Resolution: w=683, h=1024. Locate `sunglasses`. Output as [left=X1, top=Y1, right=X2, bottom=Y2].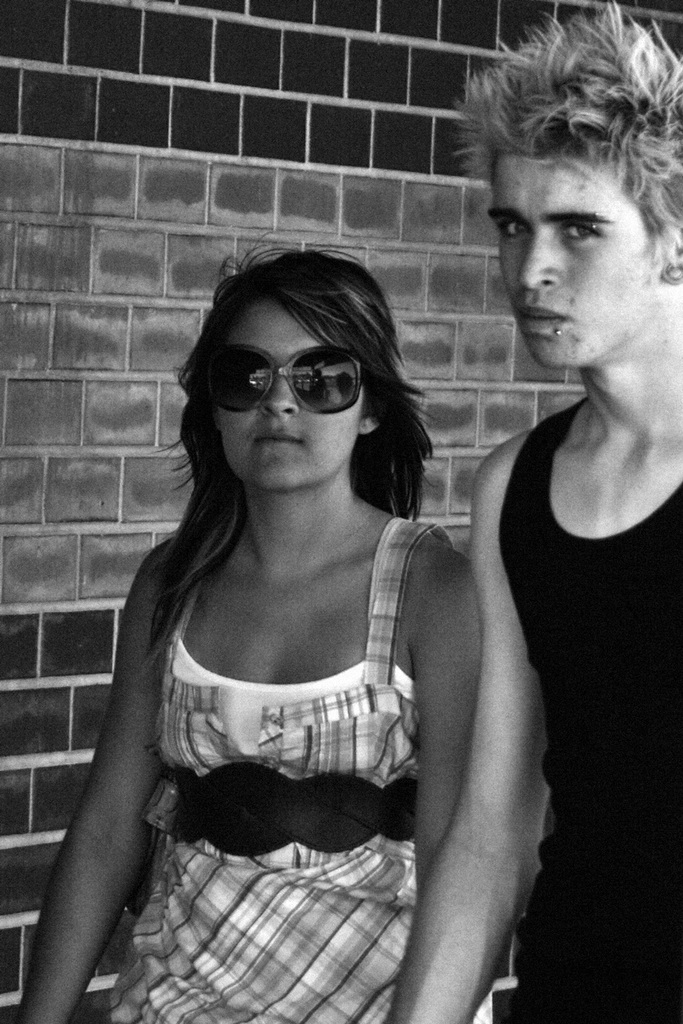
[left=203, top=343, right=391, bottom=419].
